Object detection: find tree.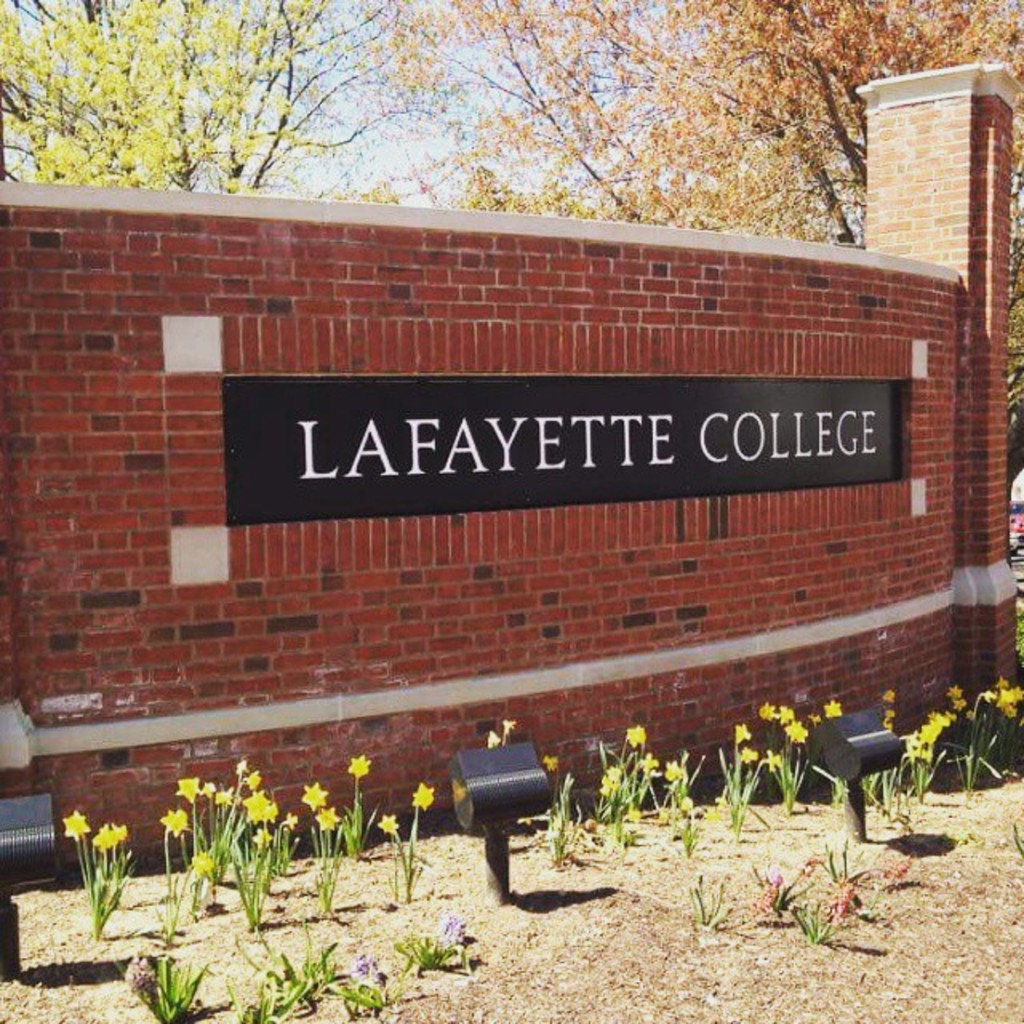
374:0:1022:250.
